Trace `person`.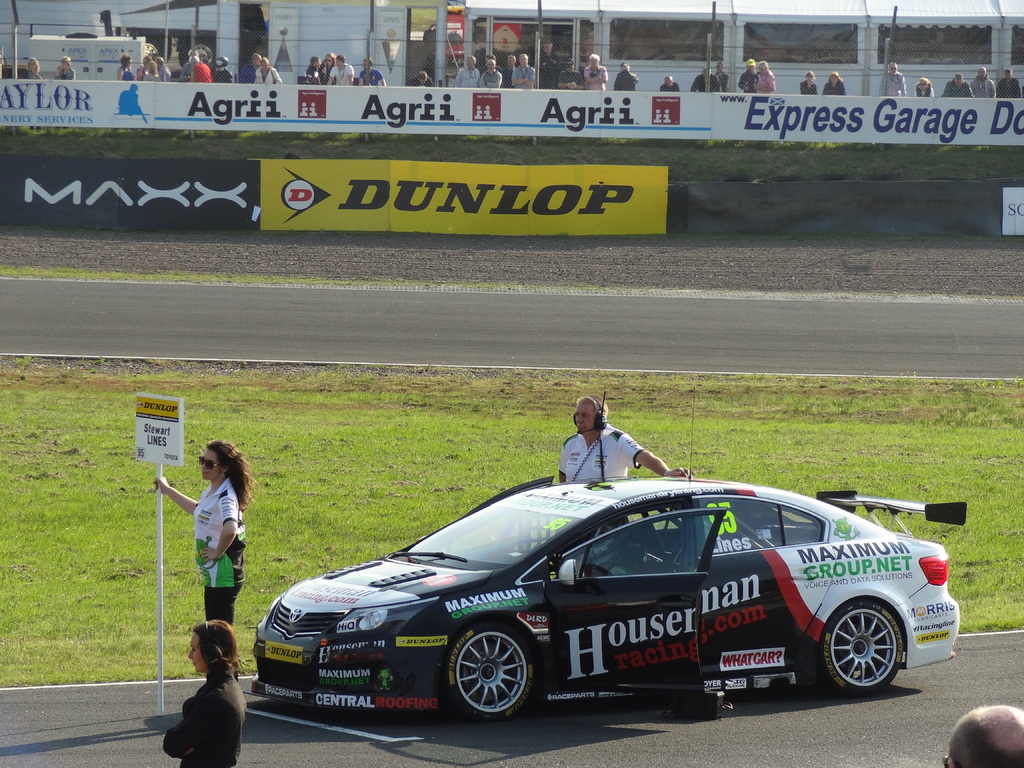
Traced to (551, 56, 584, 89).
